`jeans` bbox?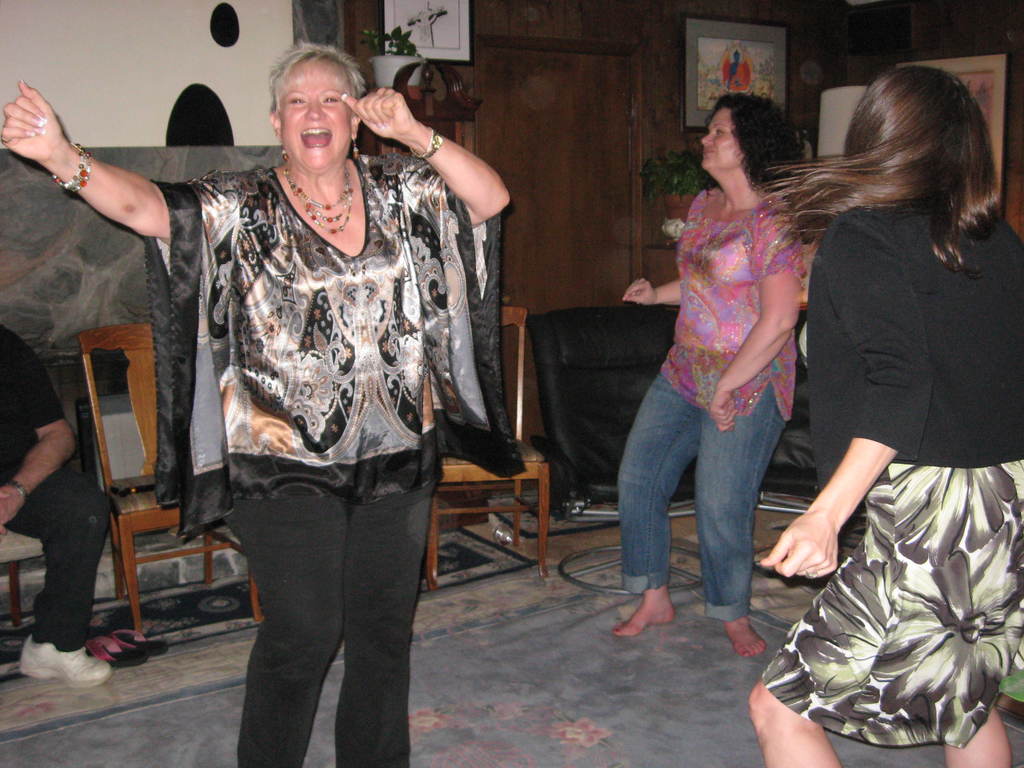
<box>225,487,436,767</box>
